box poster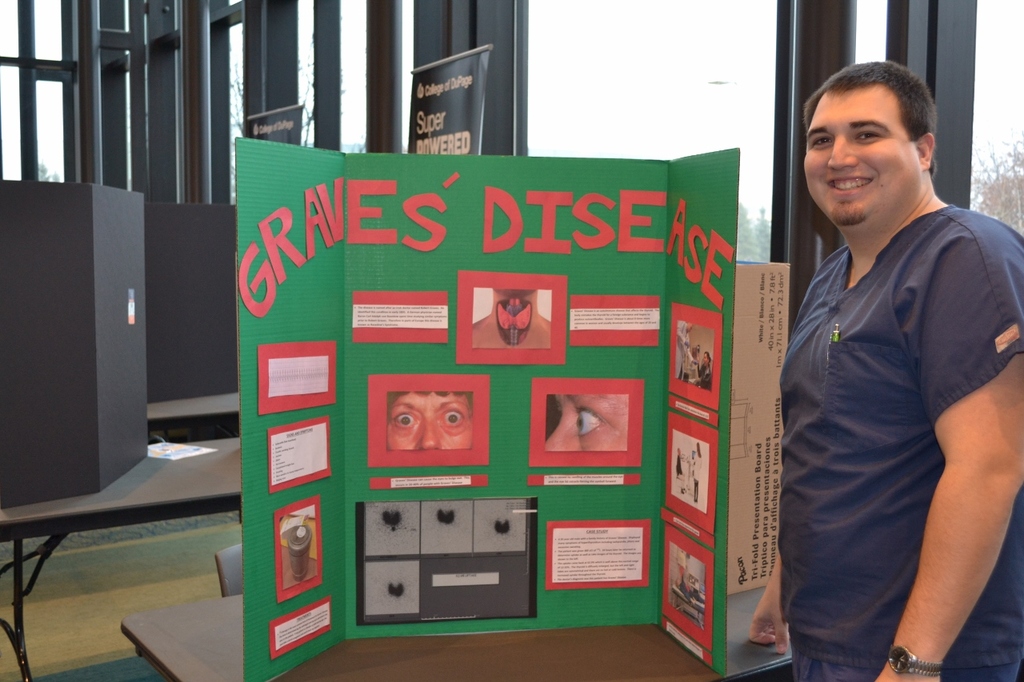
239, 106, 302, 146
